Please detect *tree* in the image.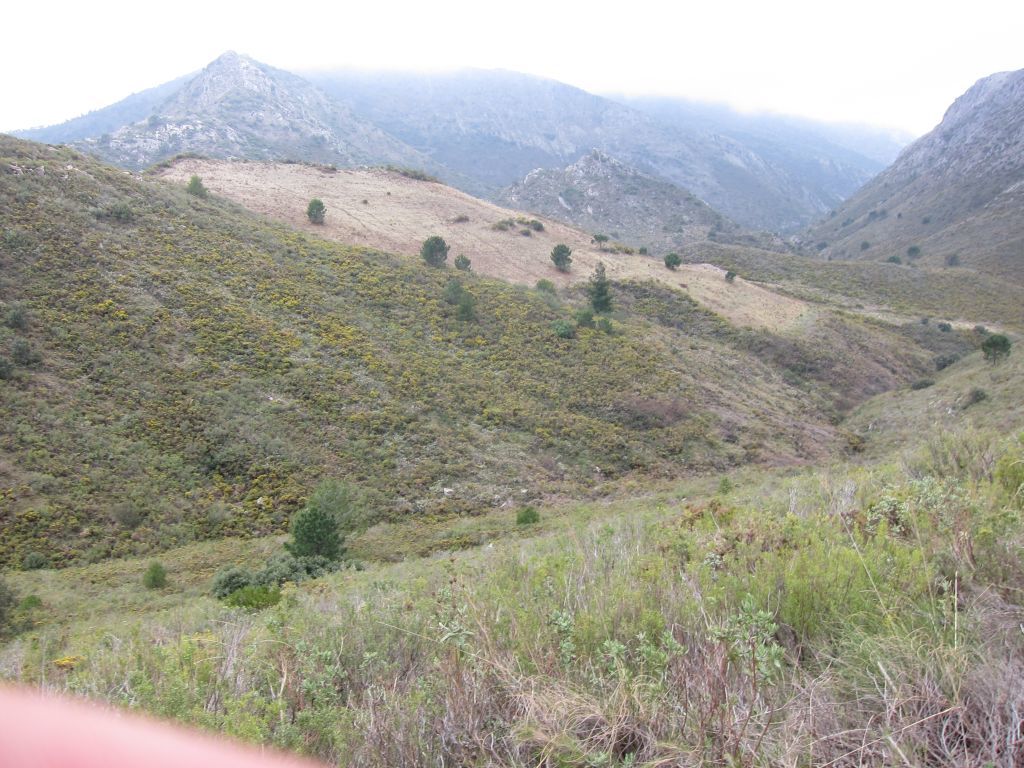
{"x1": 278, "y1": 513, "x2": 343, "y2": 566}.
